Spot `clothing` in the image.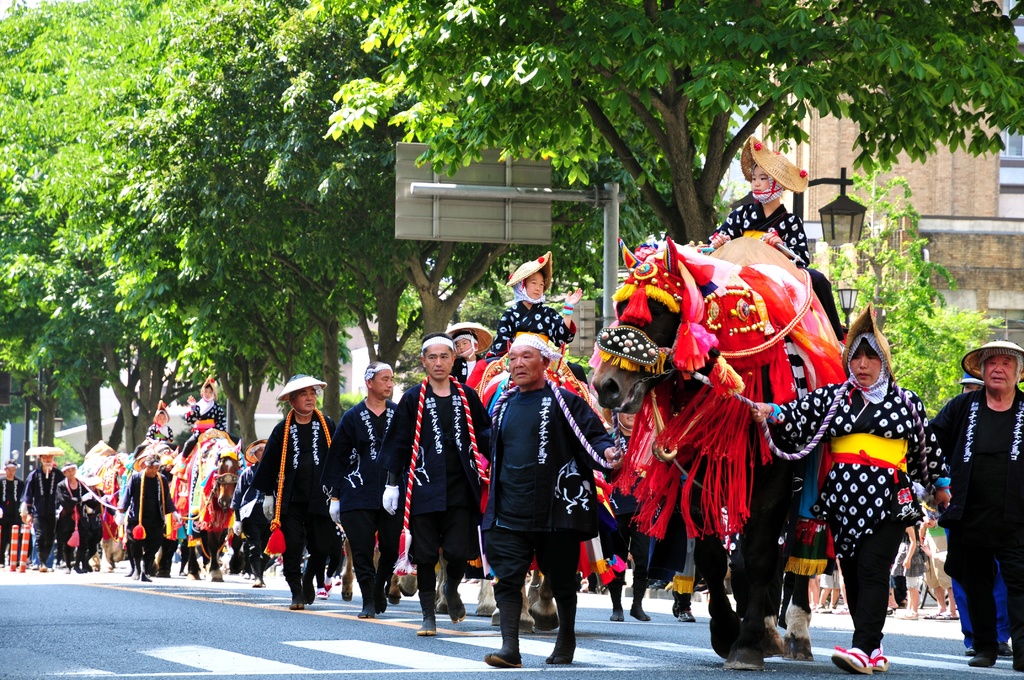
`clothing` found at {"left": 22, "top": 473, "right": 70, "bottom": 566}.
